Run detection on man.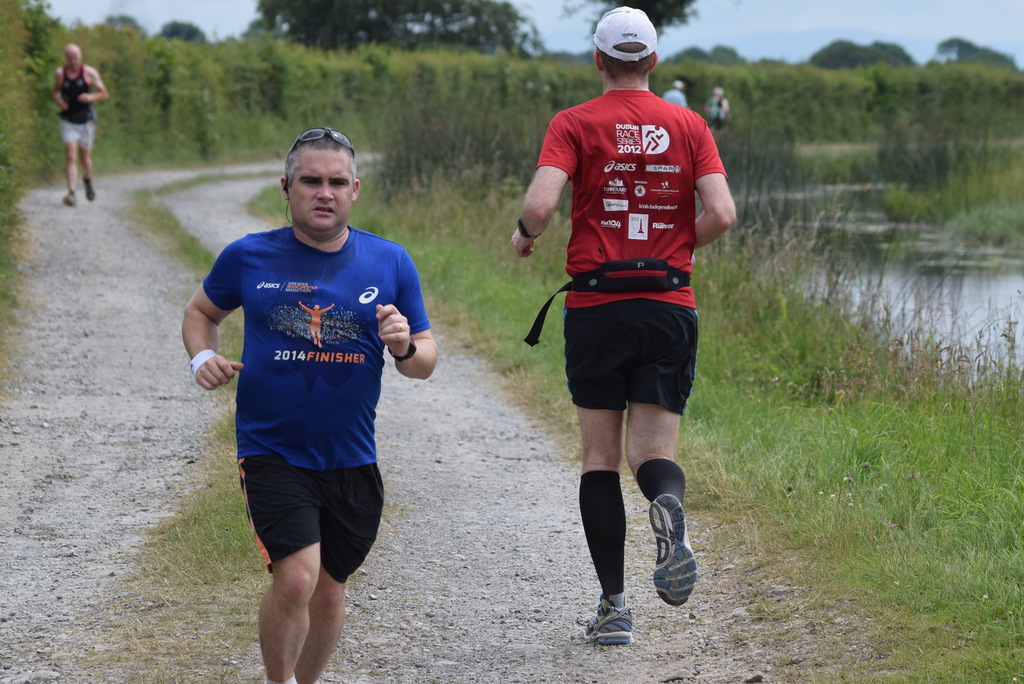
Result: rect(194, 122, 429, 669).
